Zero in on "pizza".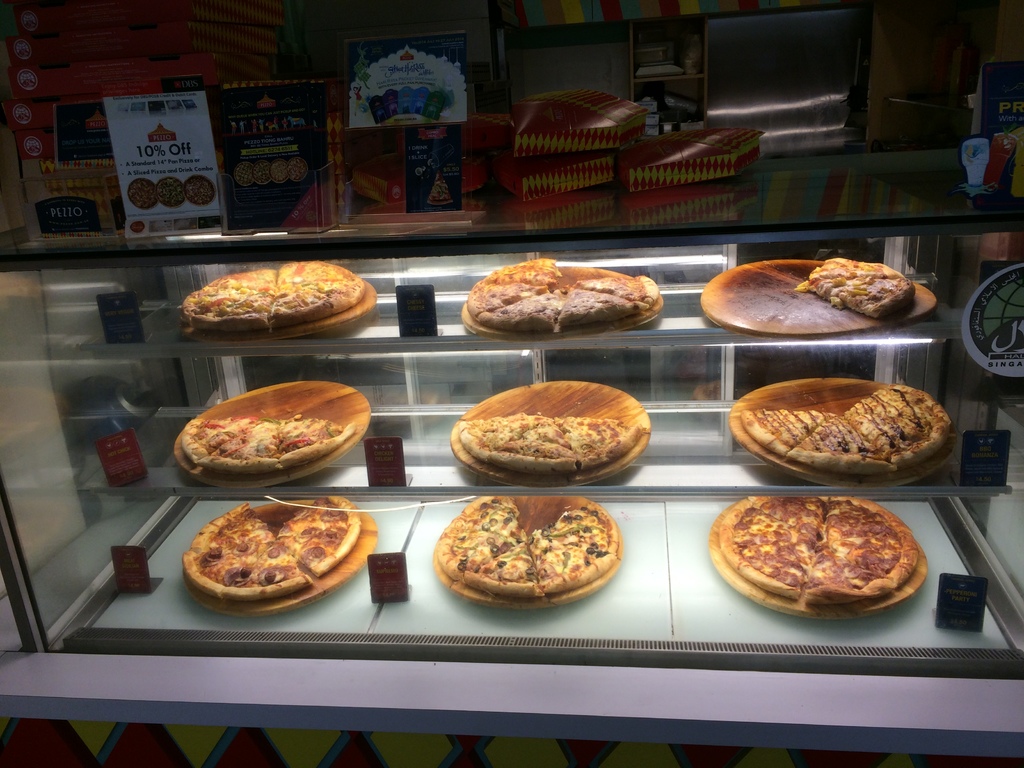
Zeroed in: pyautogui.locateOnScreen(801, 248, 904, 282).
